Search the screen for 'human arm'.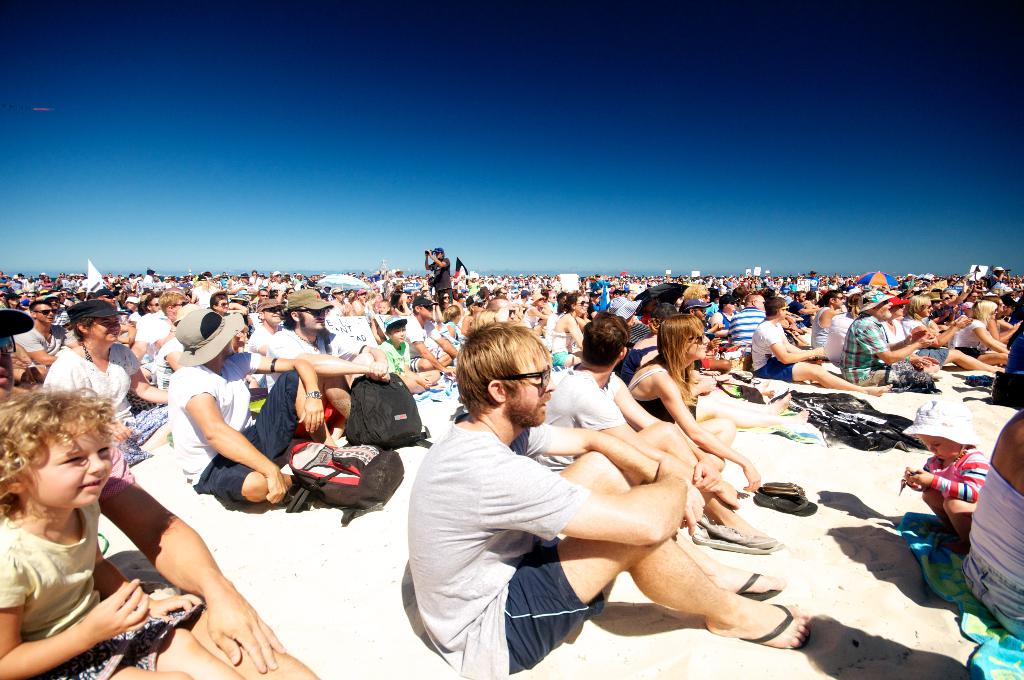
Found at (x1=984, y1=314, x2=1023, y2=345).
